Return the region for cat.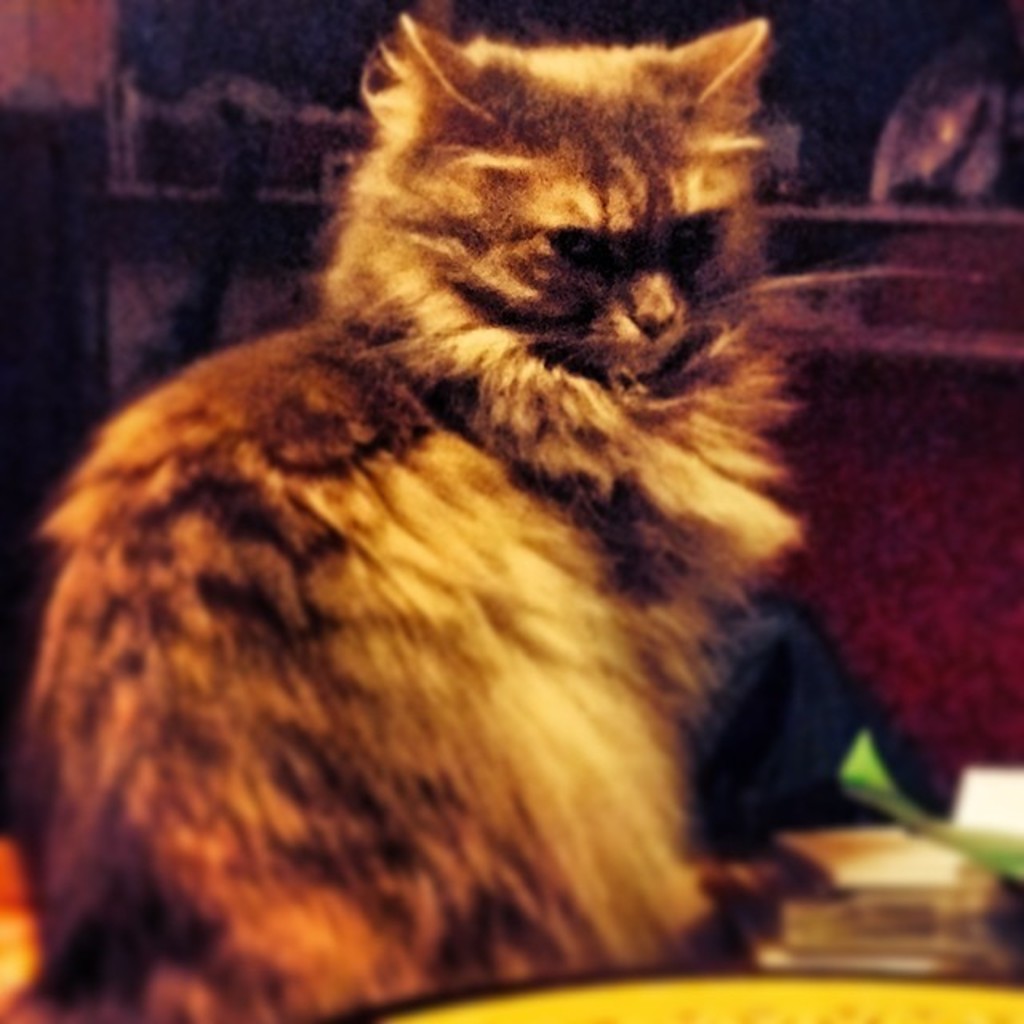
crop(0, 11, 979, 1022).
